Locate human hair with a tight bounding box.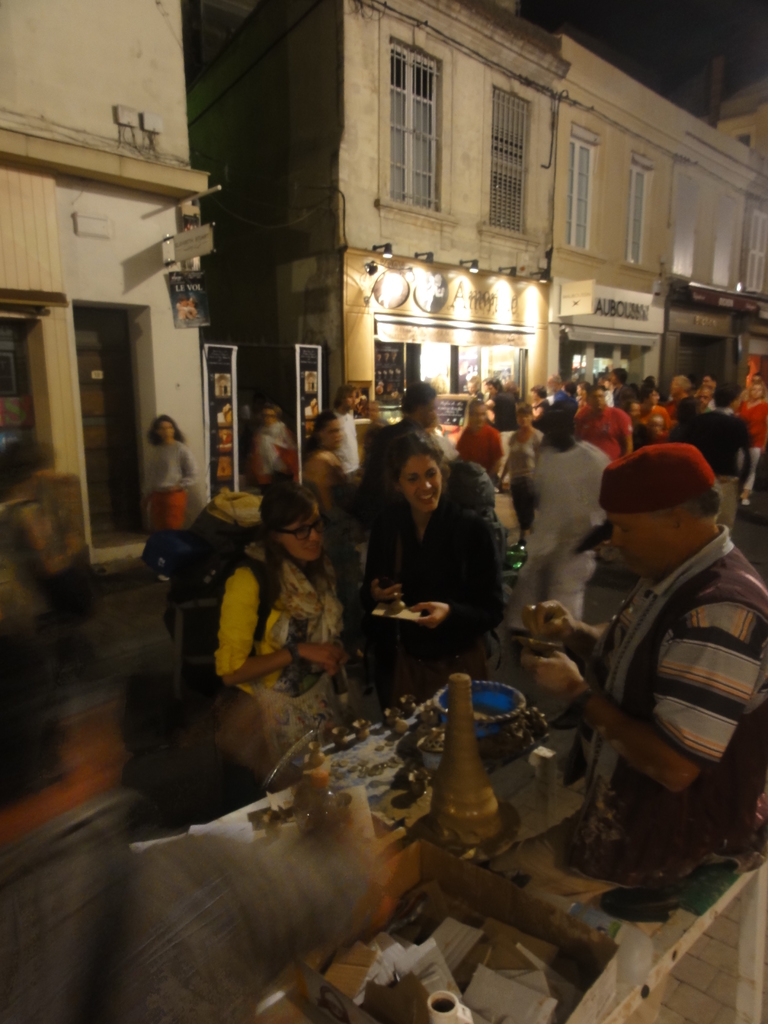
[305,410,338,454].
